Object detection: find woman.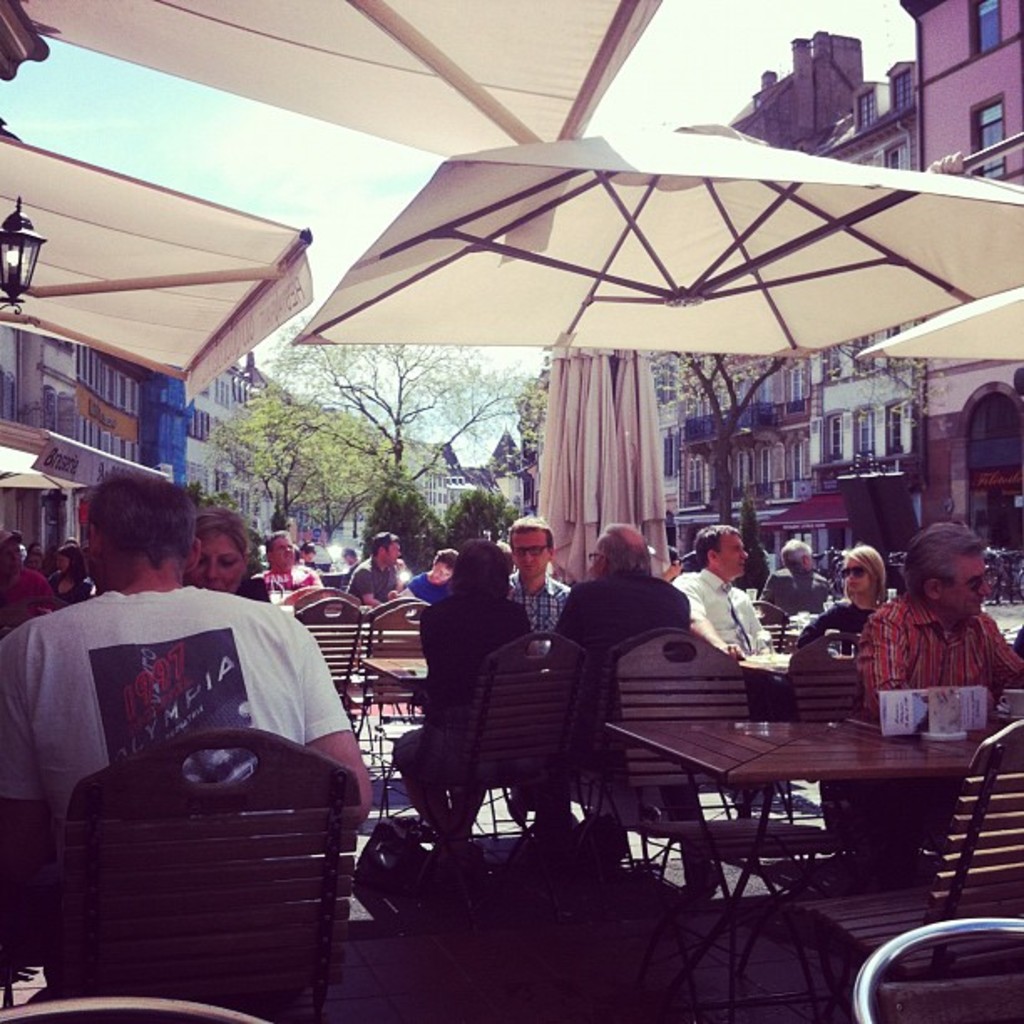
[left=186, top=505, right=269, bottom=602].
